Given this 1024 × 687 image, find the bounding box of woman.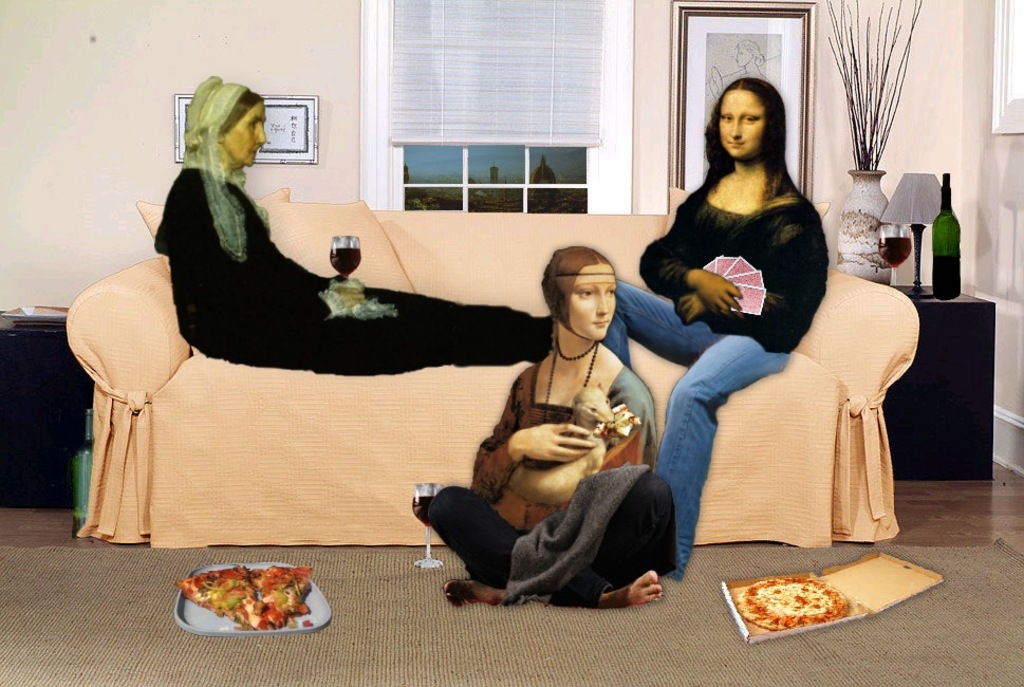
(154,71,554,375).
